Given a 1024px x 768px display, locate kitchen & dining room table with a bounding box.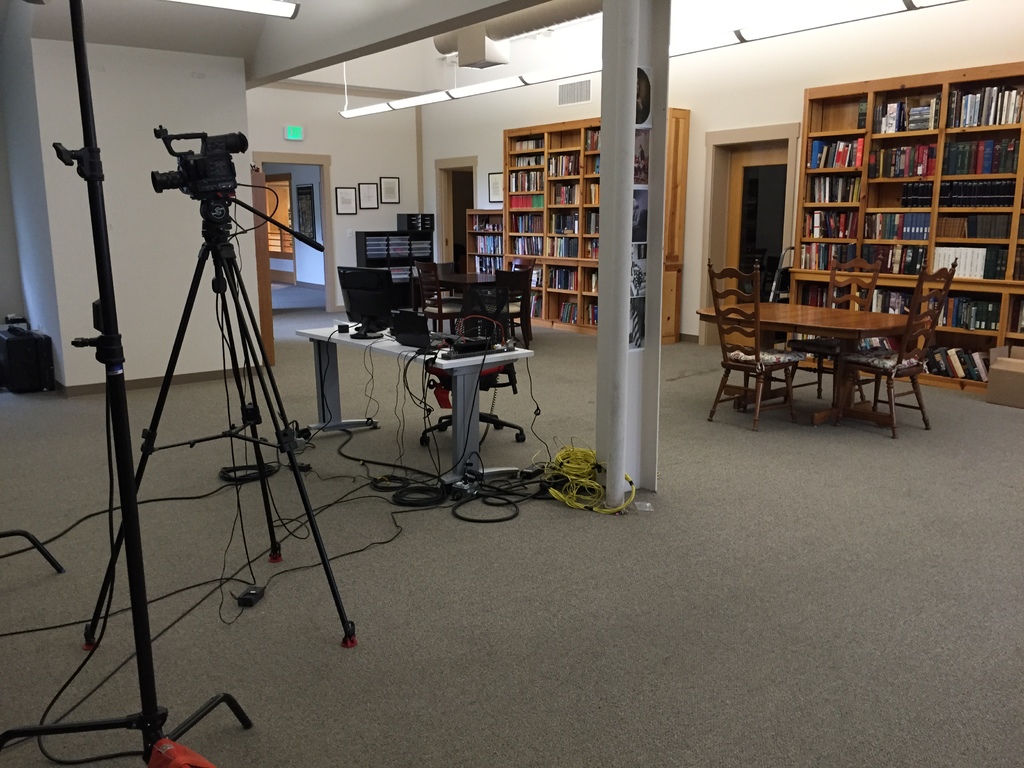
Located: BBox(678, 247, 979, 427).
